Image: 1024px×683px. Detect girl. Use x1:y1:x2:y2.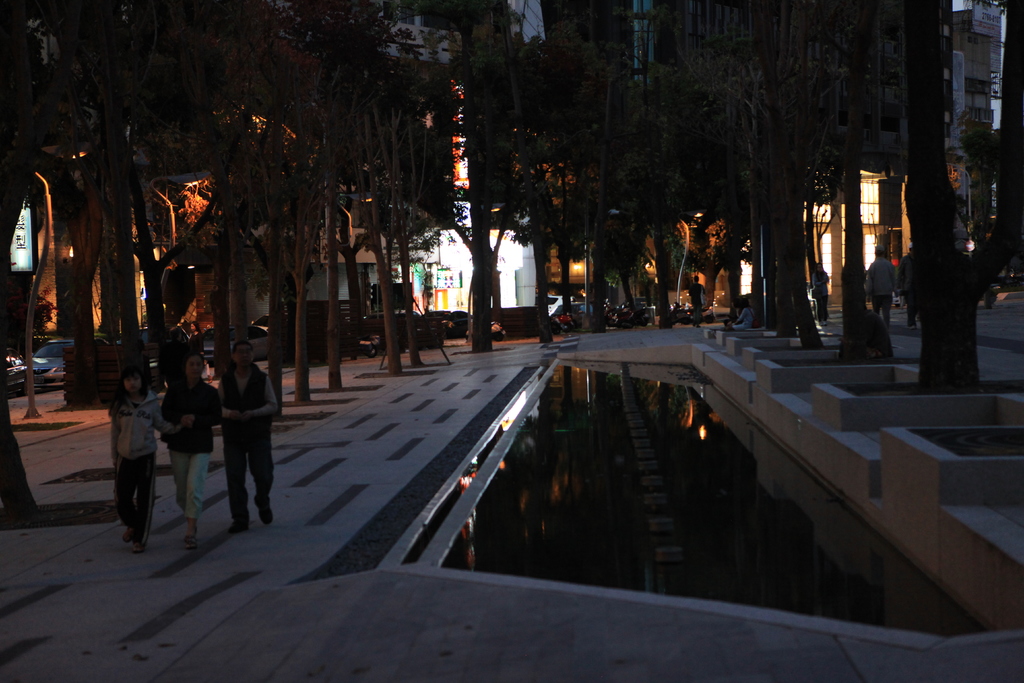
114:359:169:555.
